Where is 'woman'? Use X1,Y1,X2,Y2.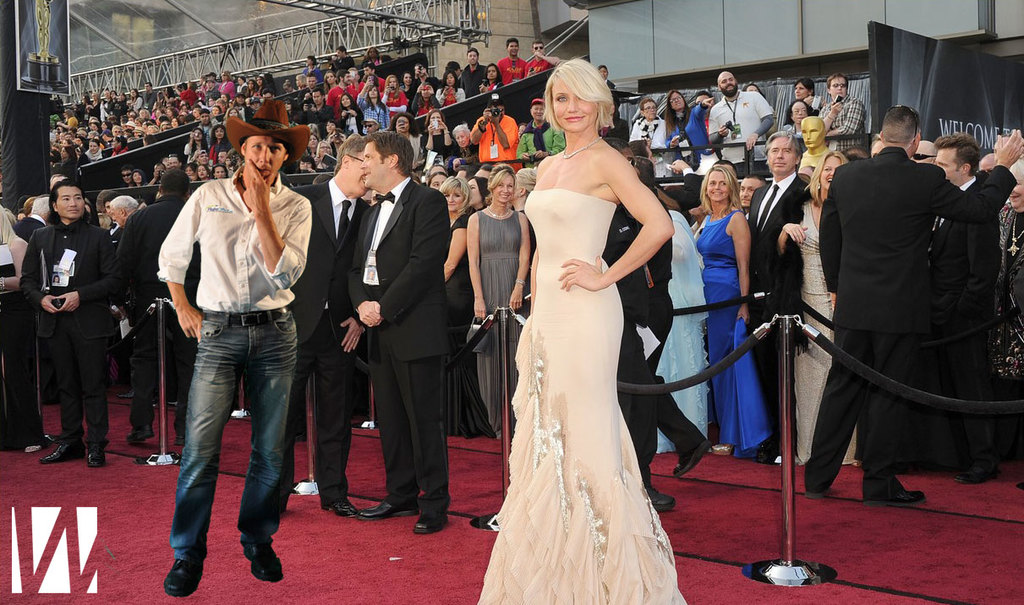
658,86,706,144.
